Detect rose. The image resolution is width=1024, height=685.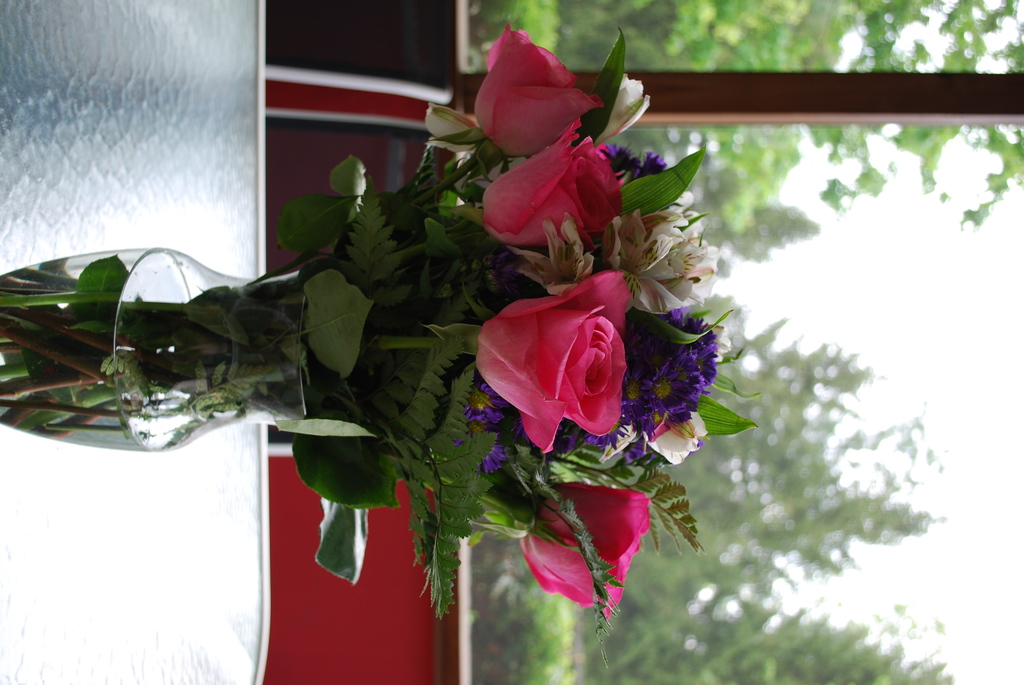
{"left": 515, "top": 480, "right": 650, "bottom": 619}.
